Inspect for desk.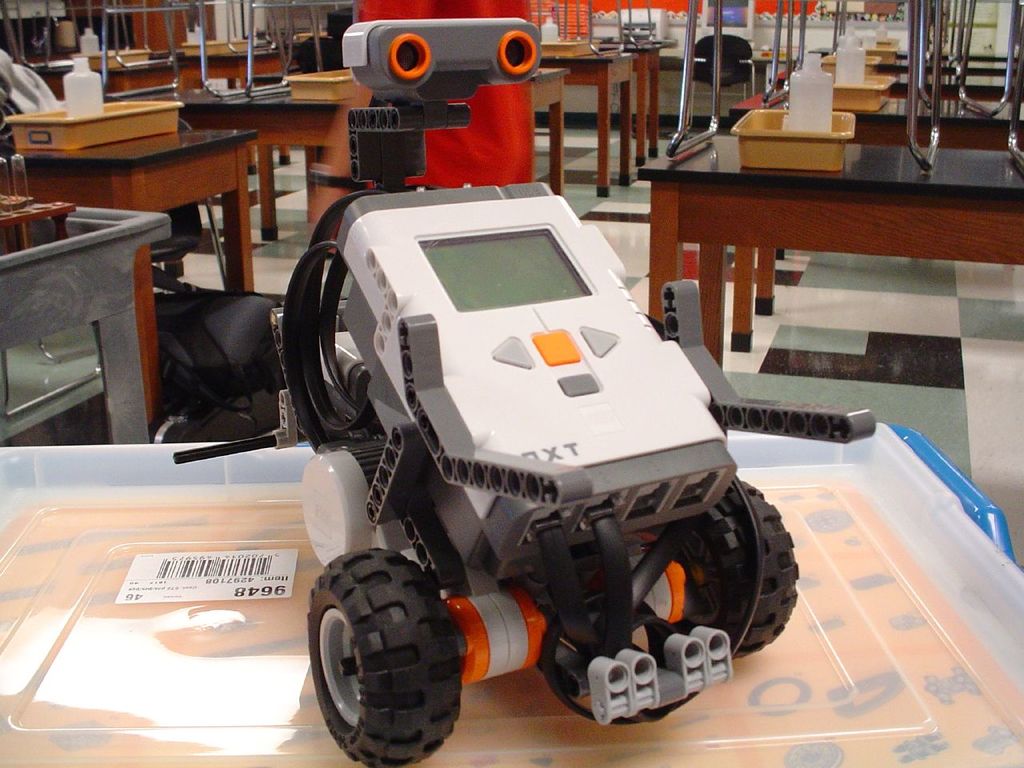
Inspection: bbox=(5, 98, 303, 418).
